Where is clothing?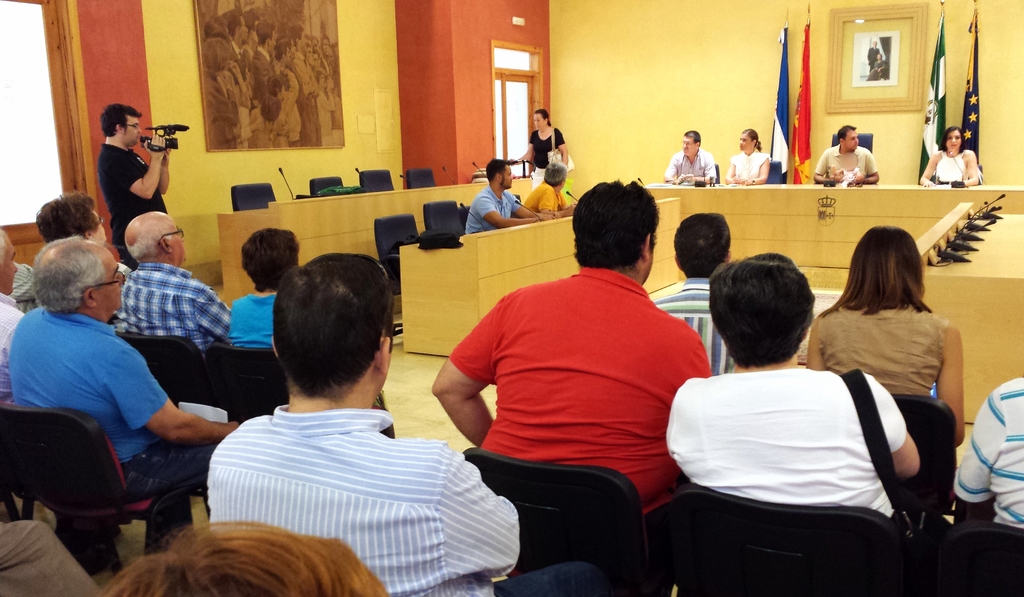
region(657, 146, 713, 200).
